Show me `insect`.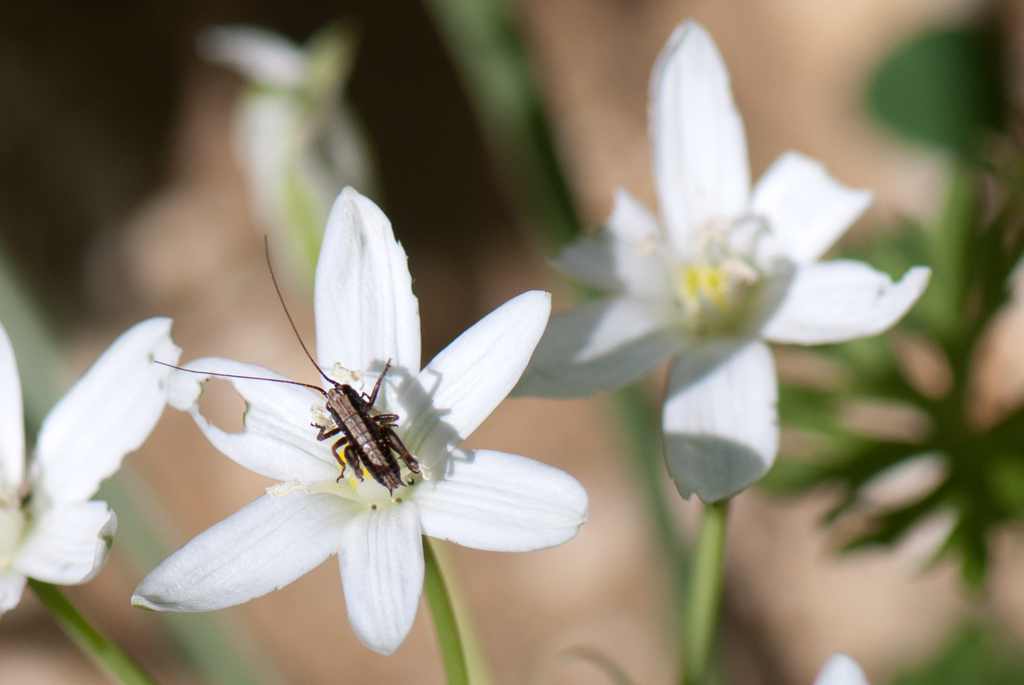
`insect` is here: crop(149, 231, 421, 498).
